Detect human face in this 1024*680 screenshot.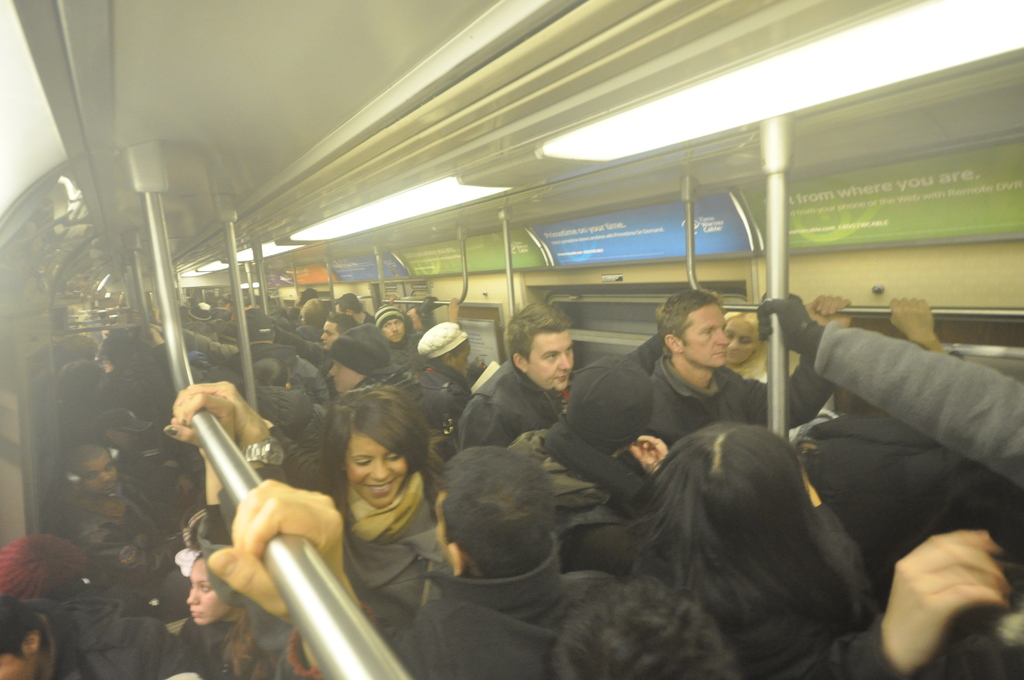
Detection: left=81, top=458, right=119, bottom=491.
